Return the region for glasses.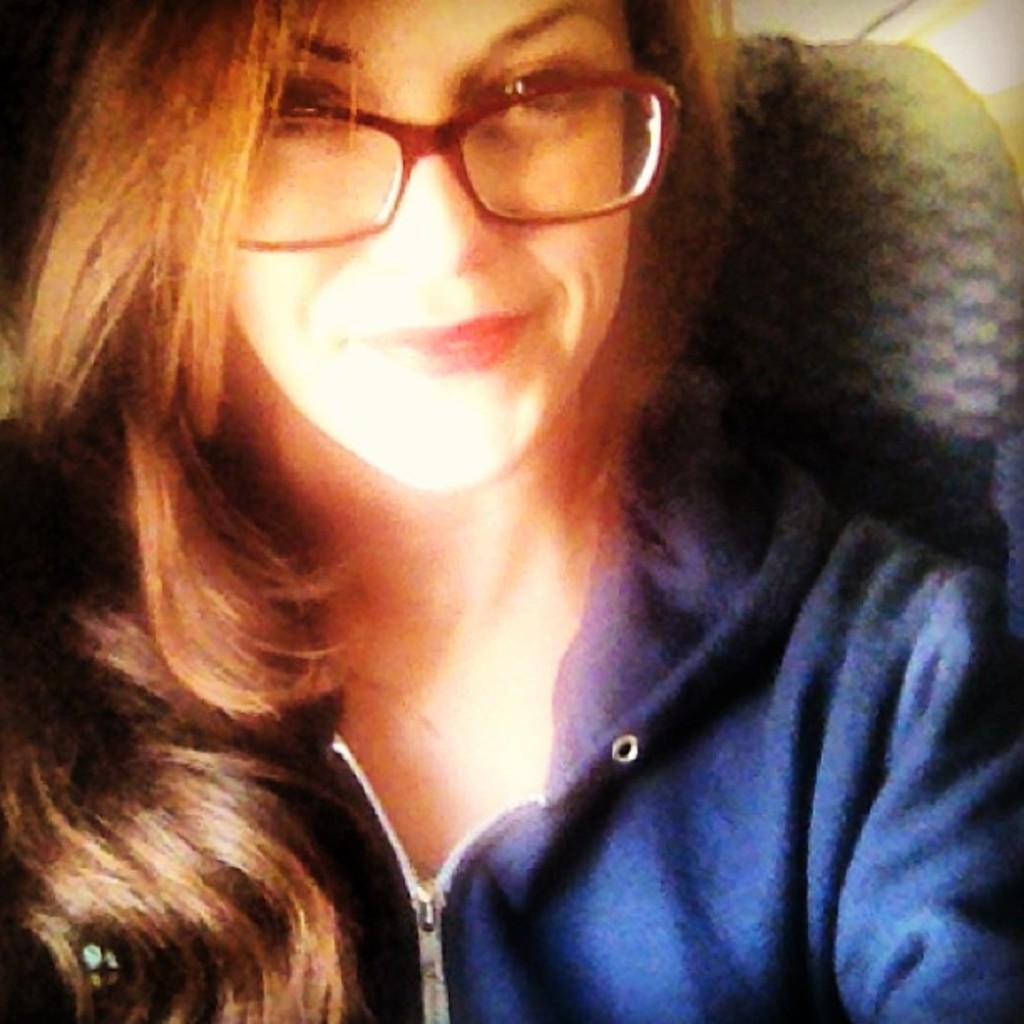
197 70 688 251.
